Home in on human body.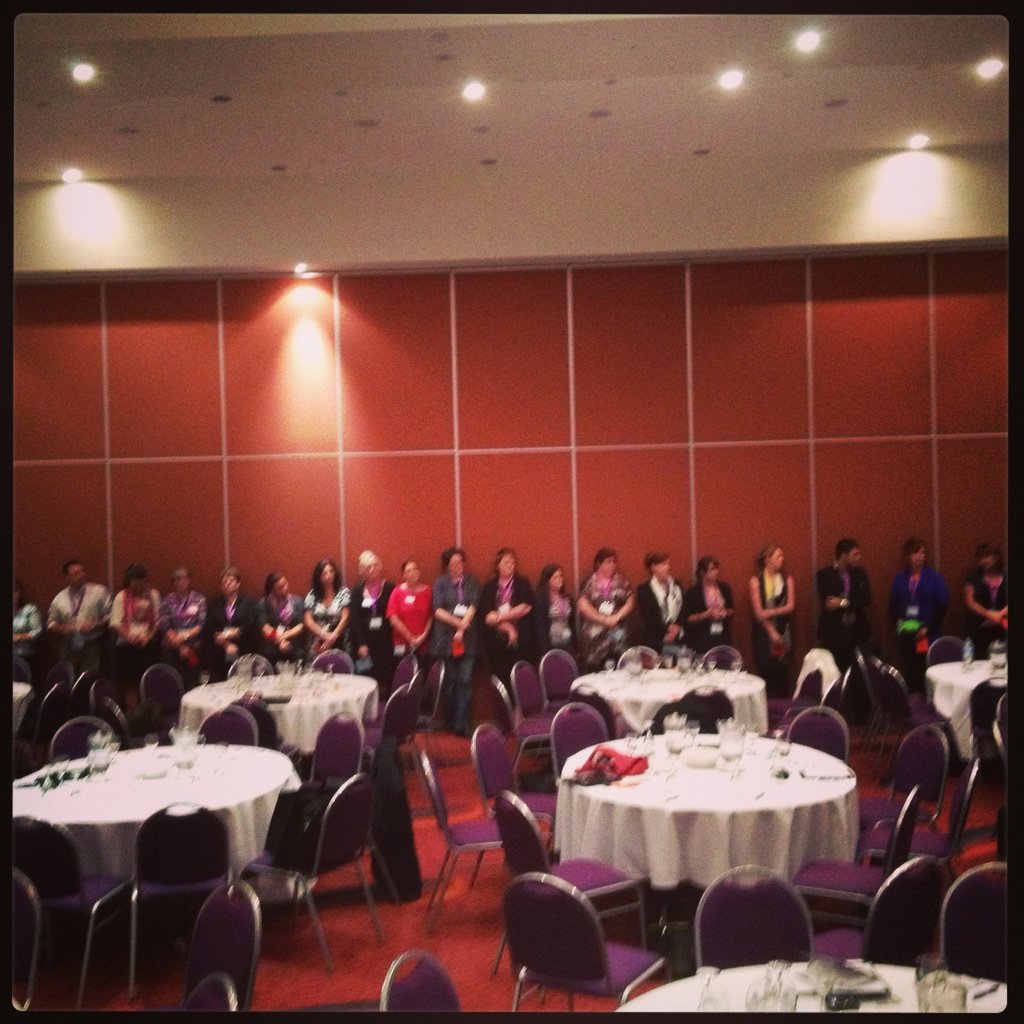
Homed in at <box>893,536,948,689</box>.
